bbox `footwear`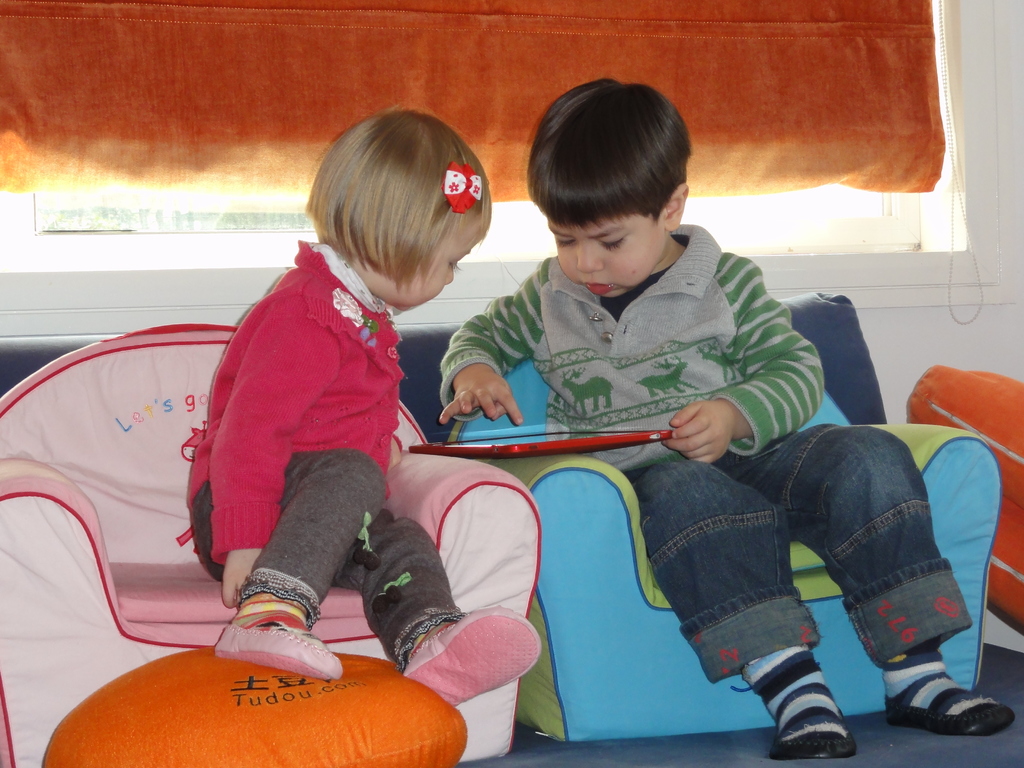
210 621 345 684
